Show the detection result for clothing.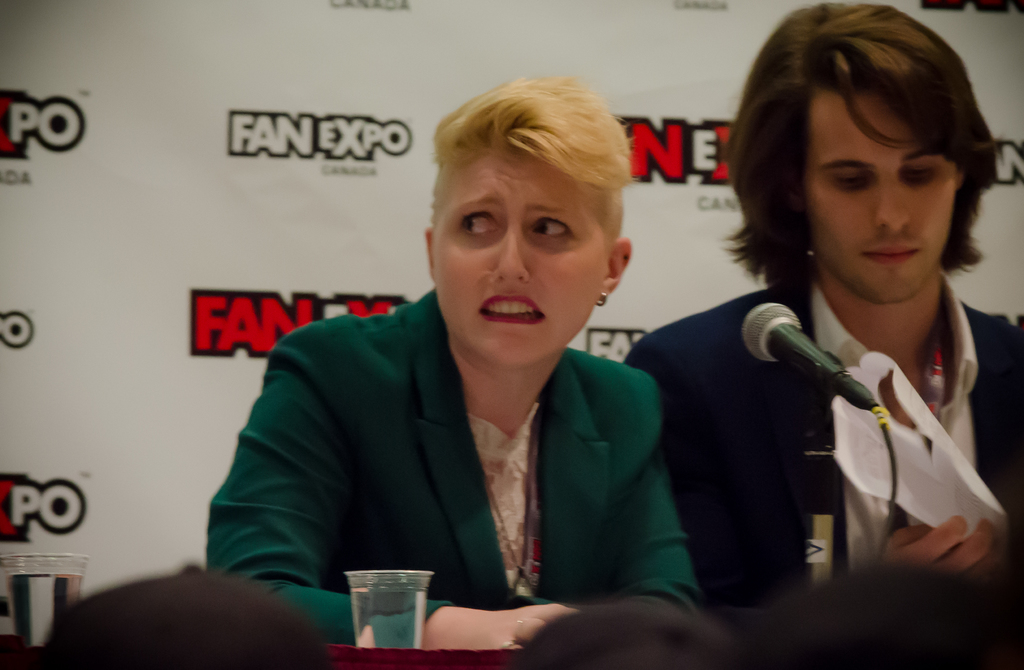
[205,286,708,658].
